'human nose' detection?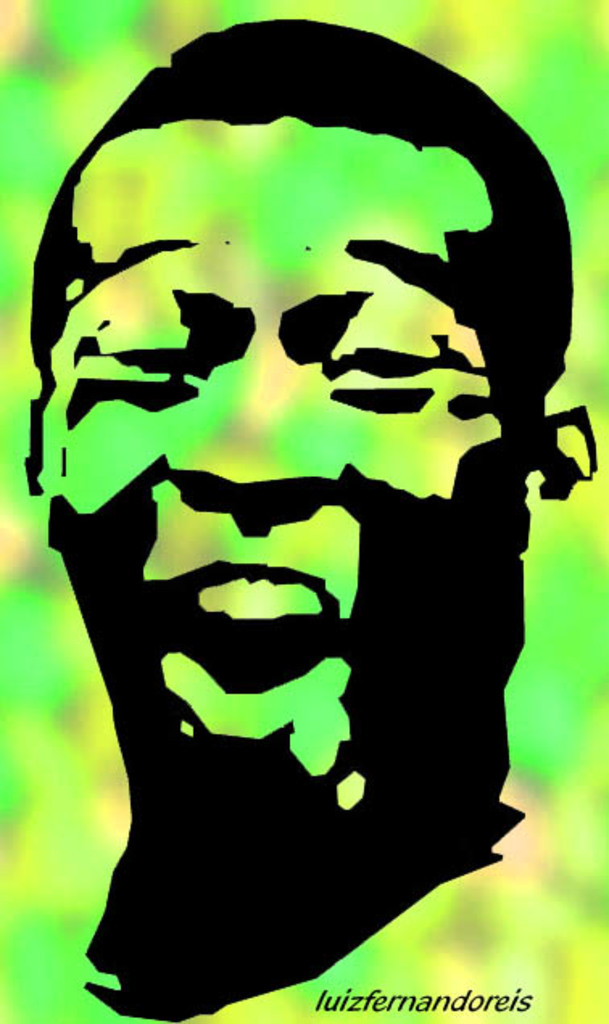
153:348:350:543
